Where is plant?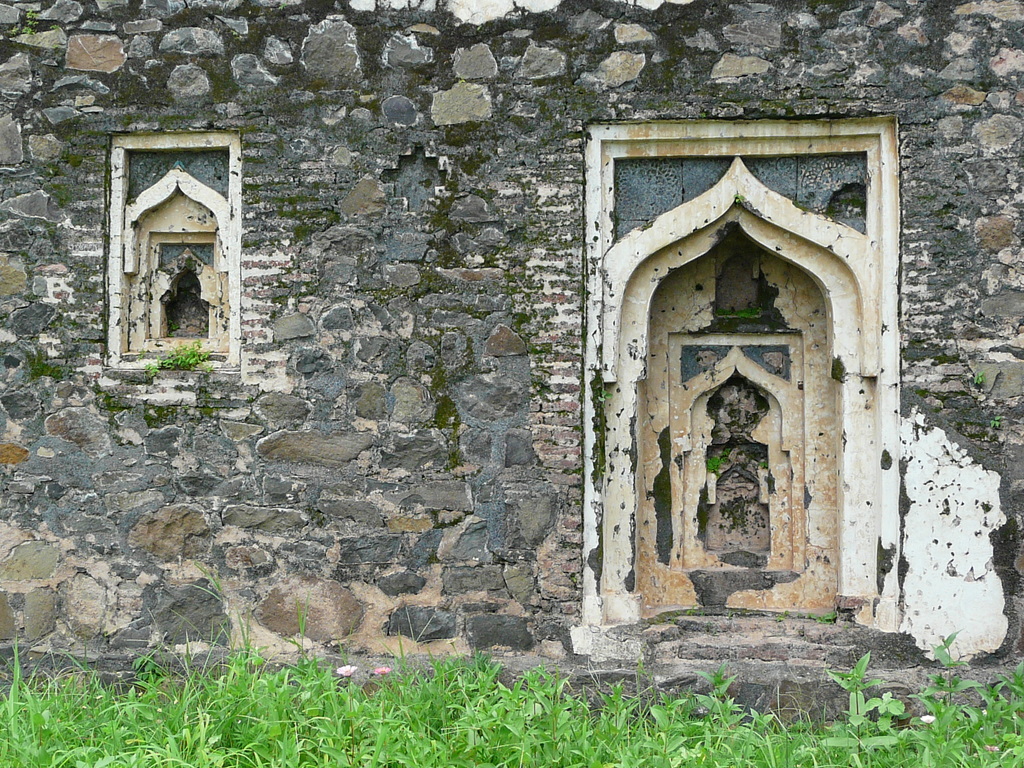
144, 335, 202, 373.
